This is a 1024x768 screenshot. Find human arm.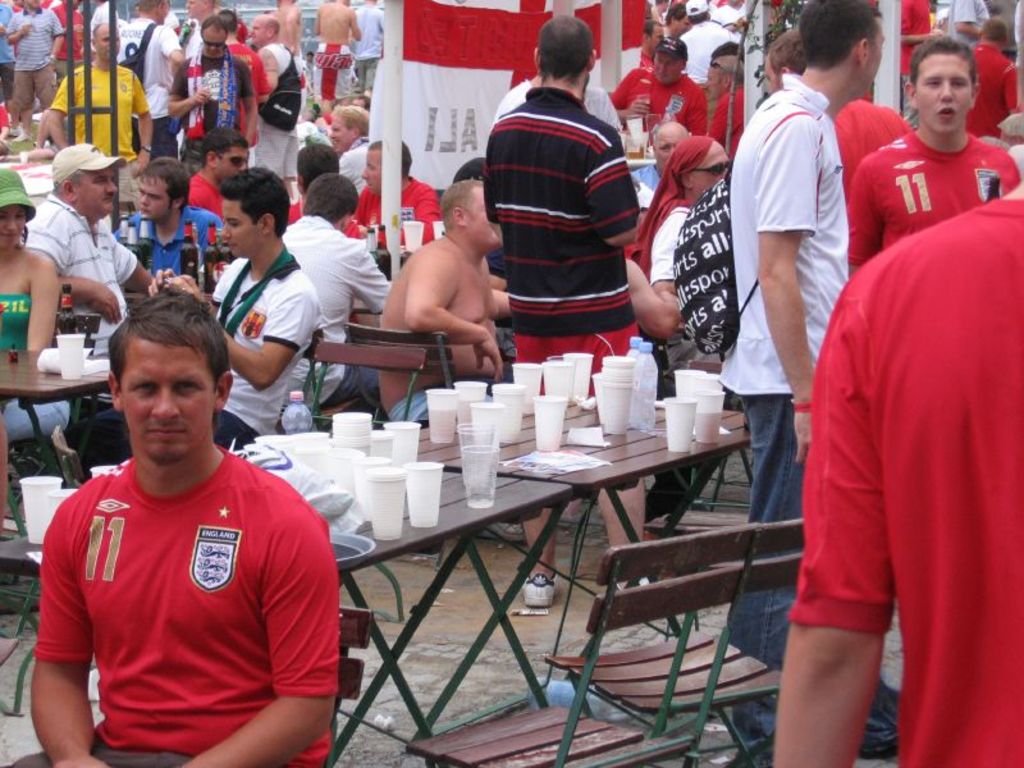
Bounding box: BBox(842, 152, 892, 269).
